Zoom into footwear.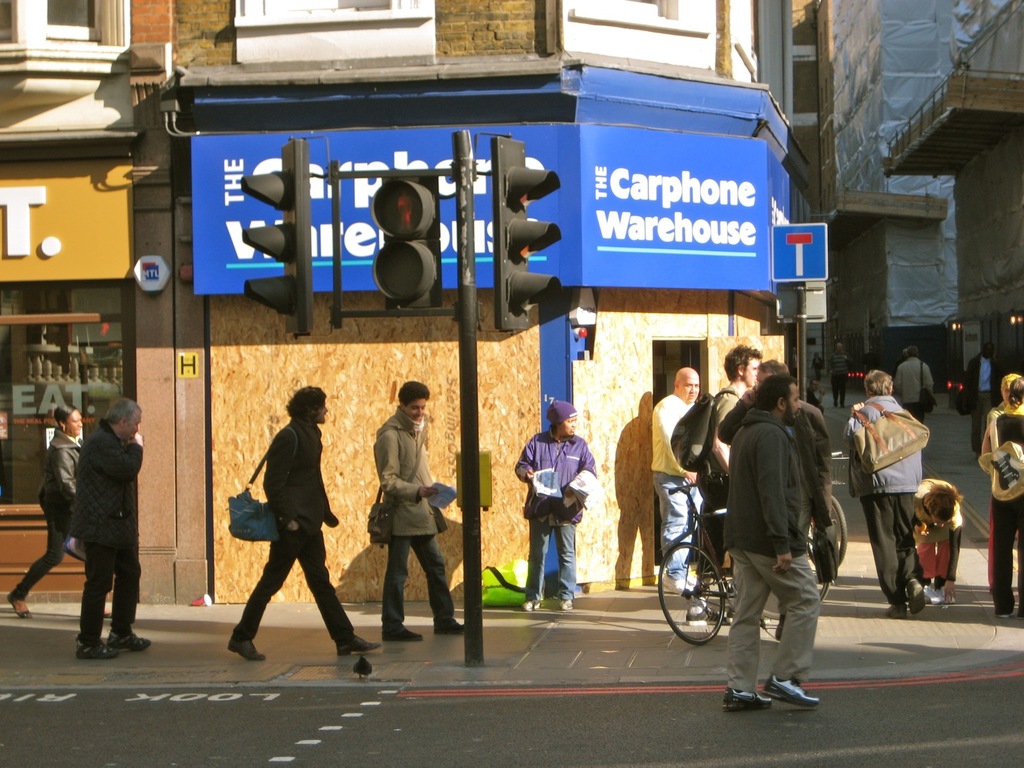
Zoom target: box(71, 635, 118, 662).
